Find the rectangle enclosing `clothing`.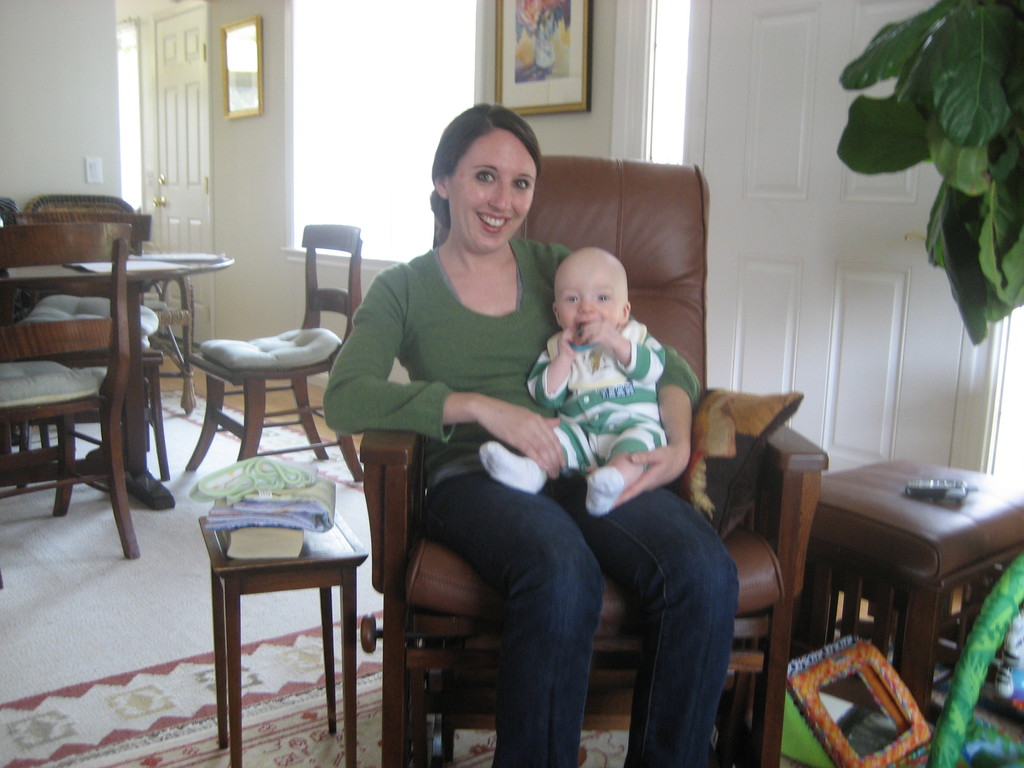
detection(497, 319, 657, 491).
